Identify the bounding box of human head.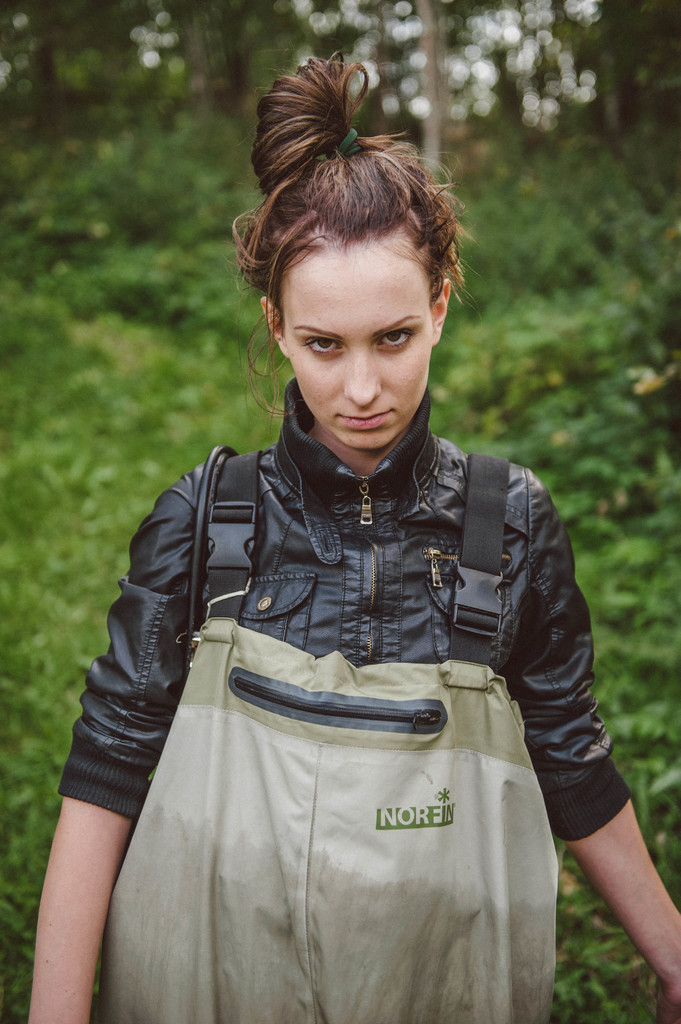
[250,90,454,463].
